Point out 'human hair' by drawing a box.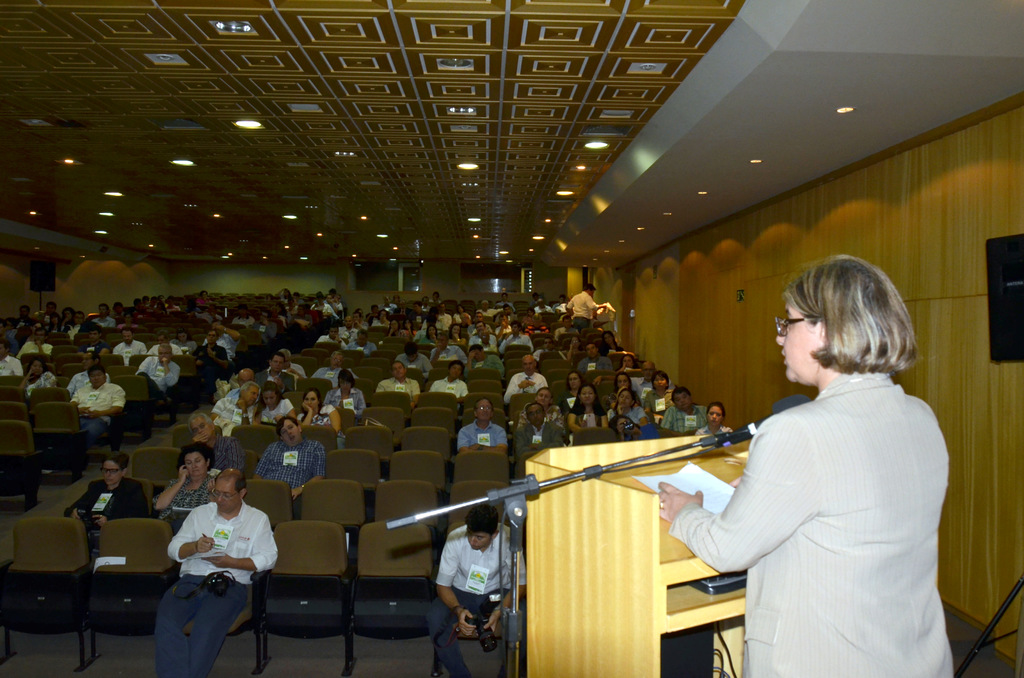
{"x1": 671, "y1": 384, "x2": 690, "y2": 400}.
